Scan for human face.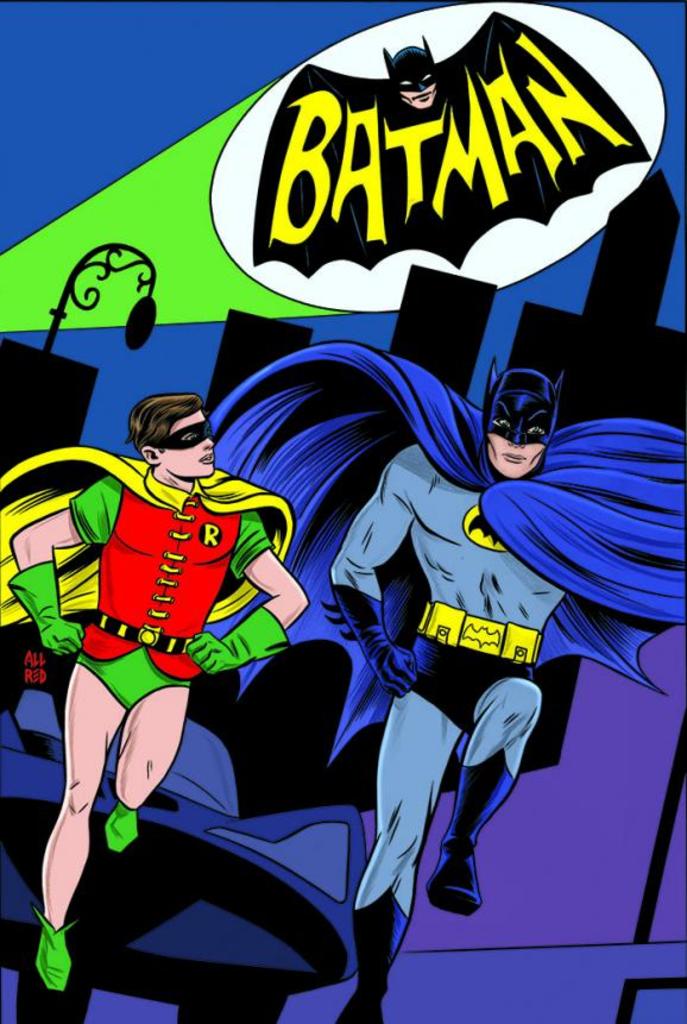
Scan result: bbox=[491, 419, 541, 475].
